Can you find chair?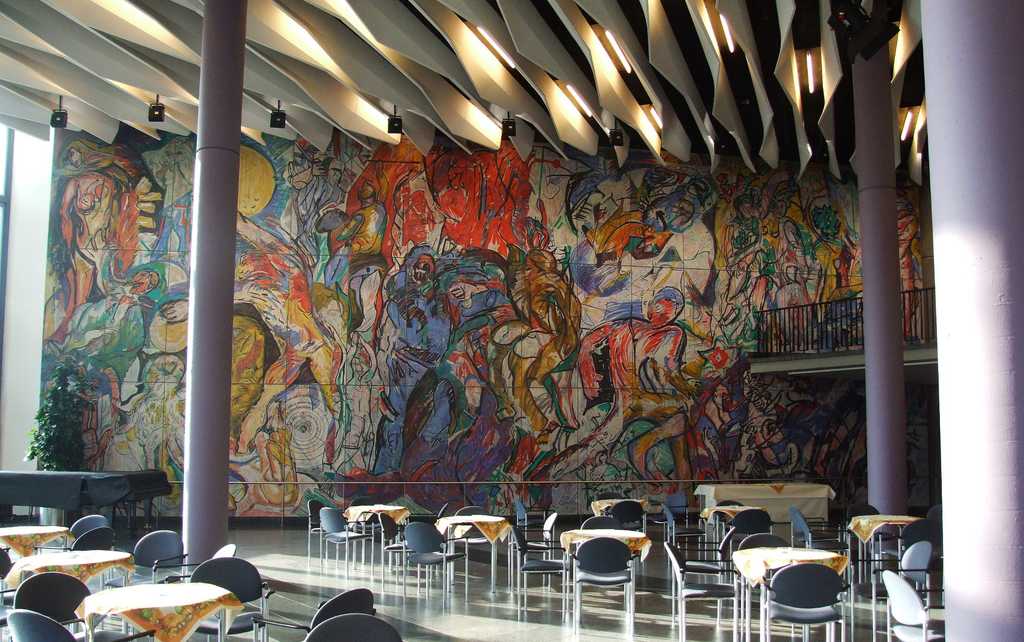
Yes, bounding box: bbox(347, 496, 382, 581).
